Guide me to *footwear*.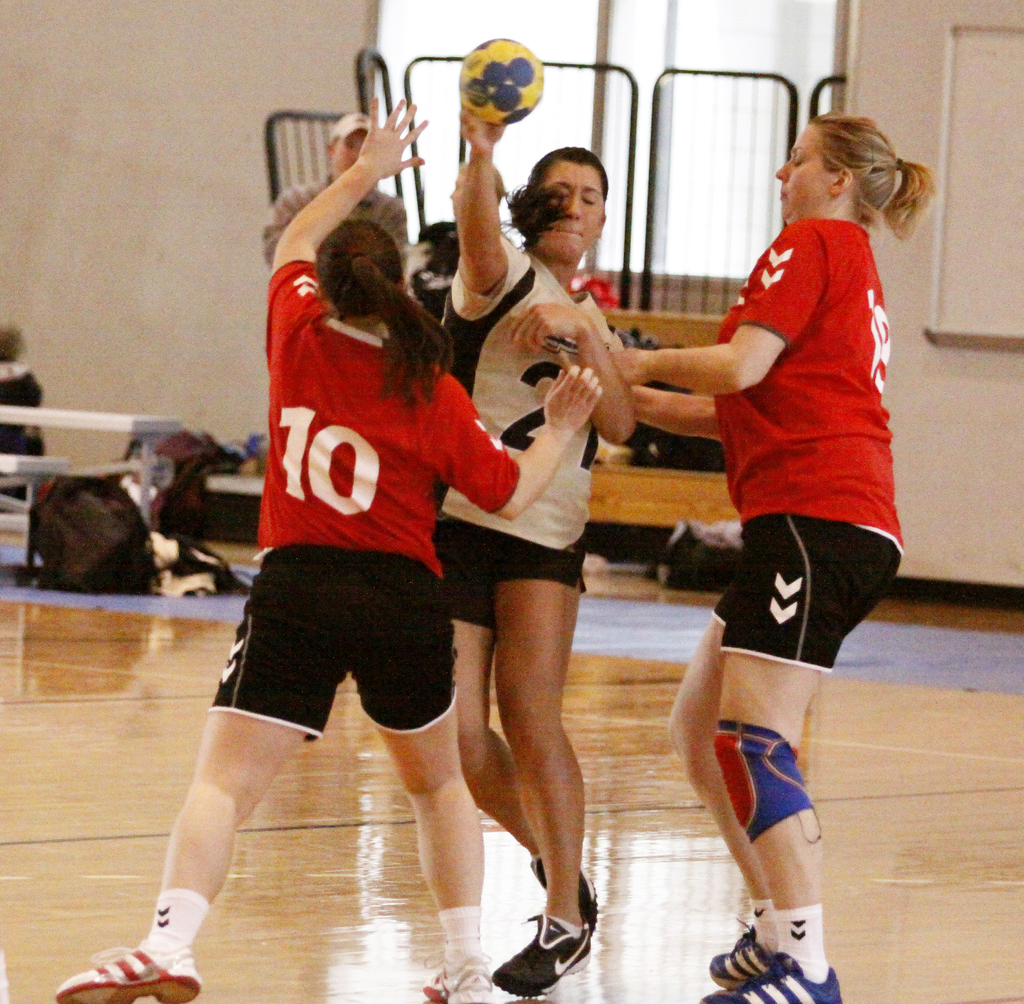
Guidance: left=419, top=934, right=500, bottom=1003.
